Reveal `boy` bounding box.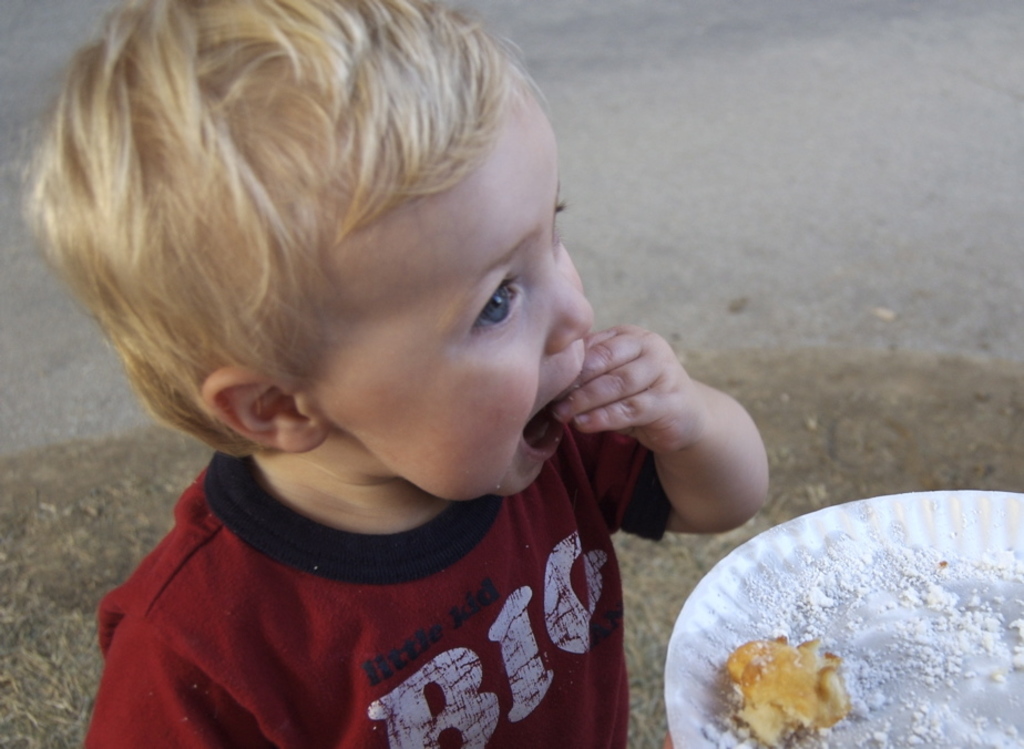
Revealed: x1=18, y1=0, x2=770, y2=748.
